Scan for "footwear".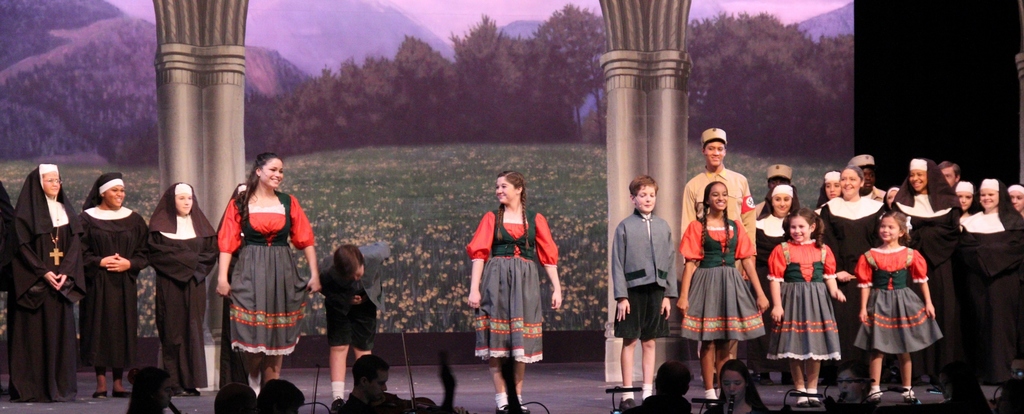
Scan result: (806,395,828,413).
